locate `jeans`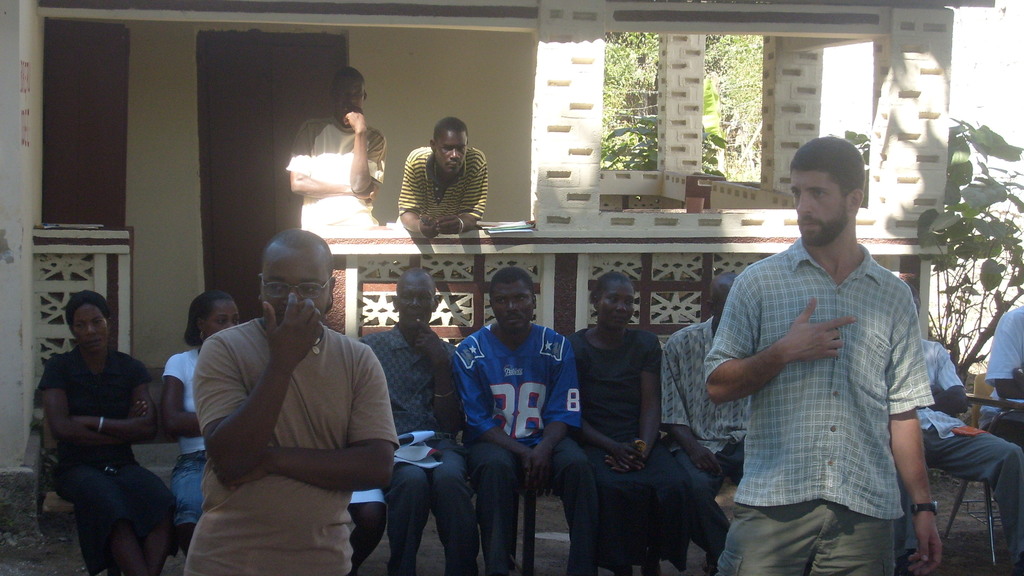
383 434 484 575
